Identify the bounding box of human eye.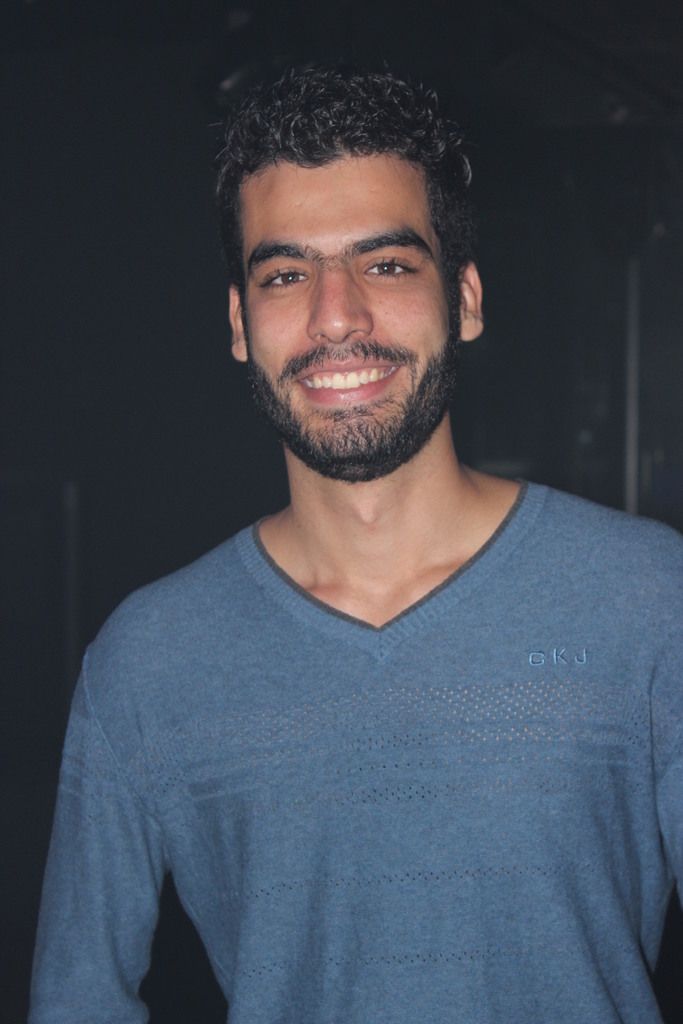
(left=259, top=266, right=310, bottom=288).
